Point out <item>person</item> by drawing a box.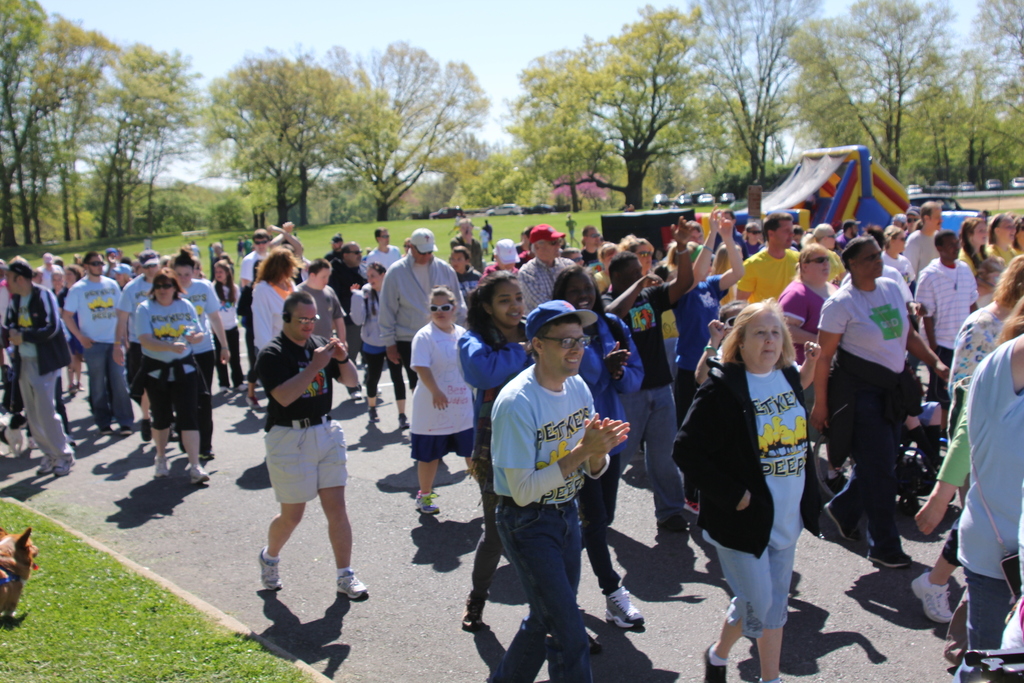
(904, 206, 918, 238).
